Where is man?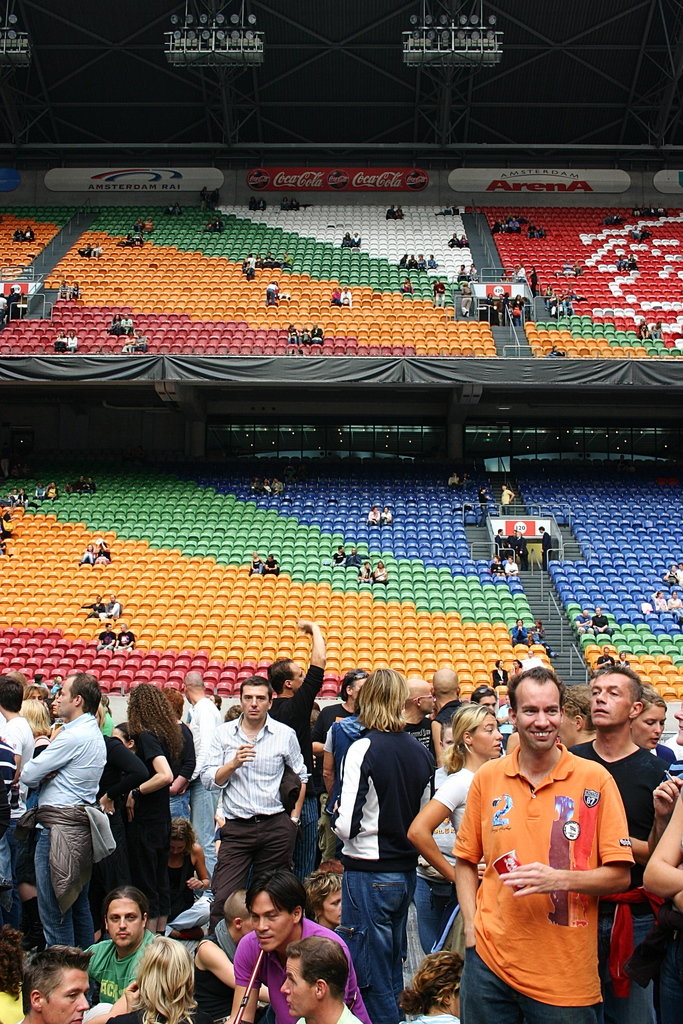
bbox=[155, 655, 236, 833].
